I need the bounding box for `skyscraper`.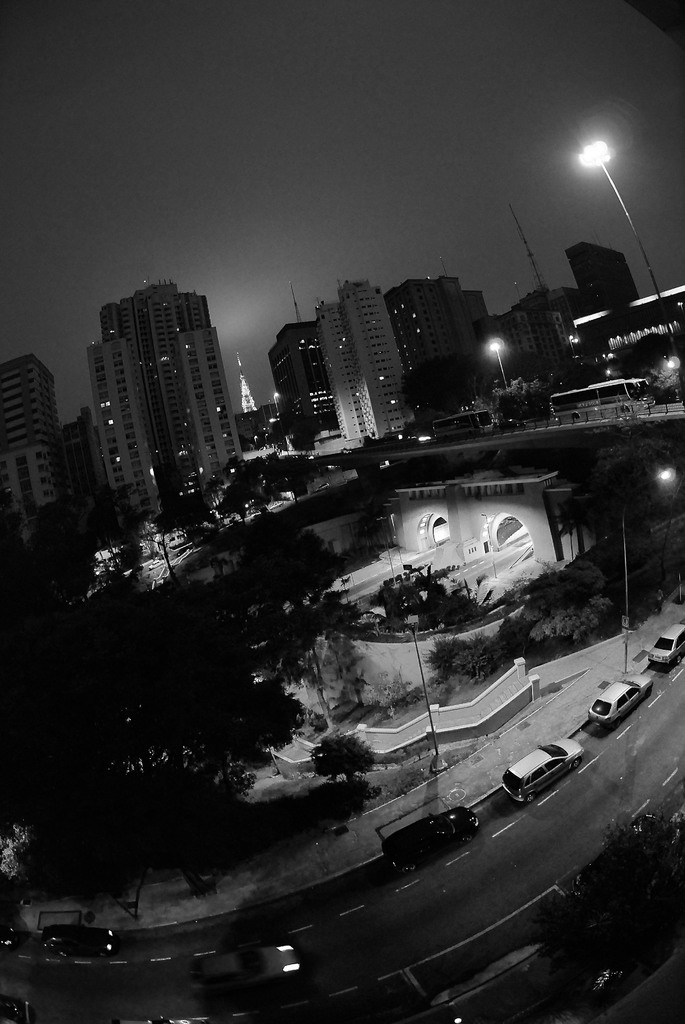
Here it is: 4,353,63,545.
